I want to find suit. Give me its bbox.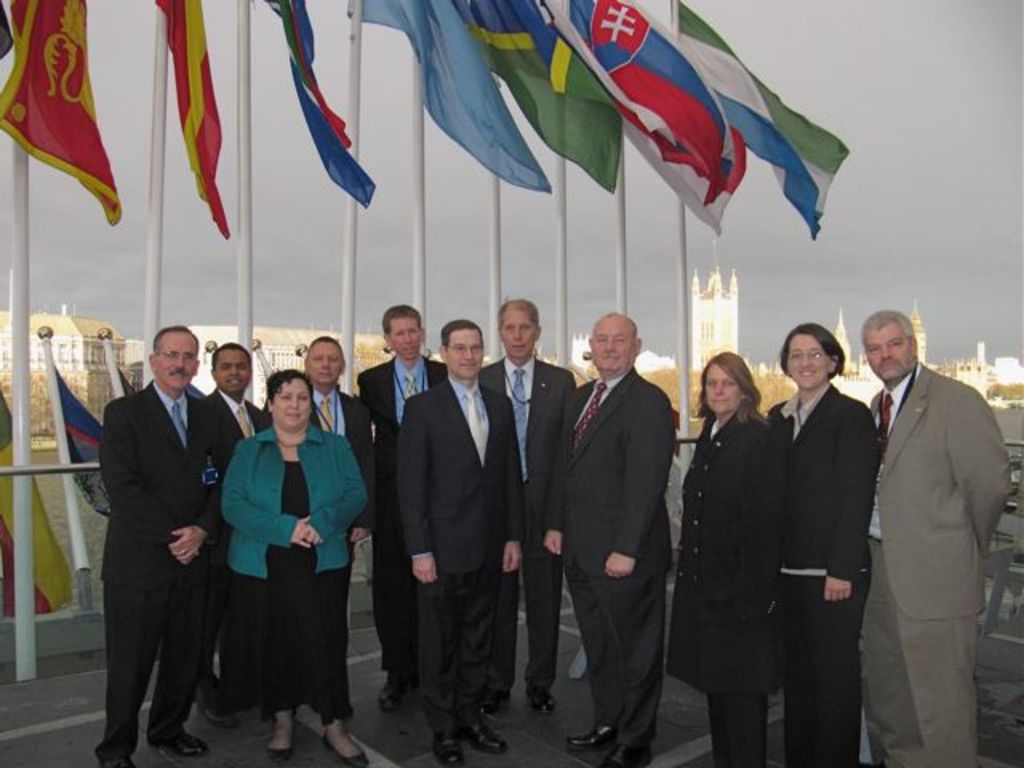
l=309, t=384, r=378, b=712.
